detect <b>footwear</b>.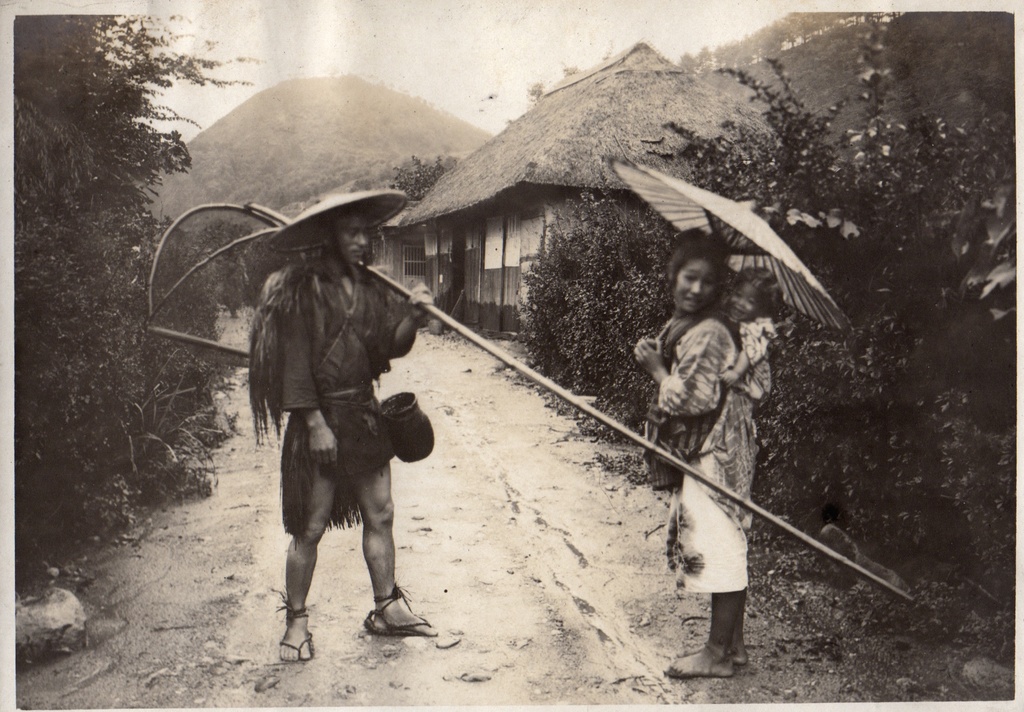
Detected at {"x1": 276, "y1": 593, "x2": 316, "y2": 665}.
